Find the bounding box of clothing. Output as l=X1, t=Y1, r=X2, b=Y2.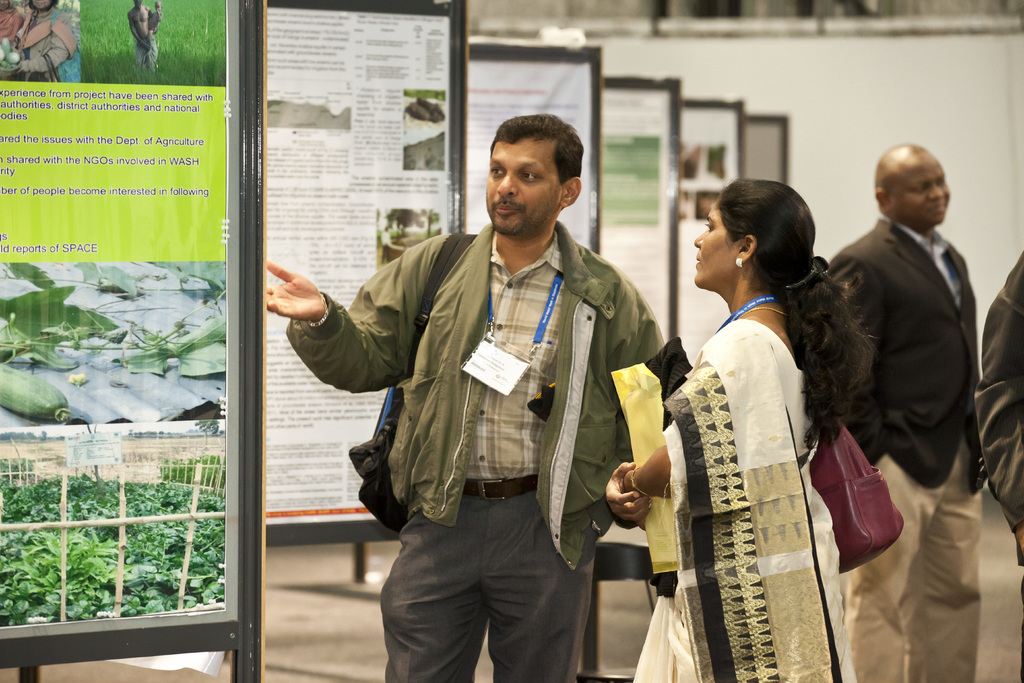
l=4, t=5, r=72, b=83.
